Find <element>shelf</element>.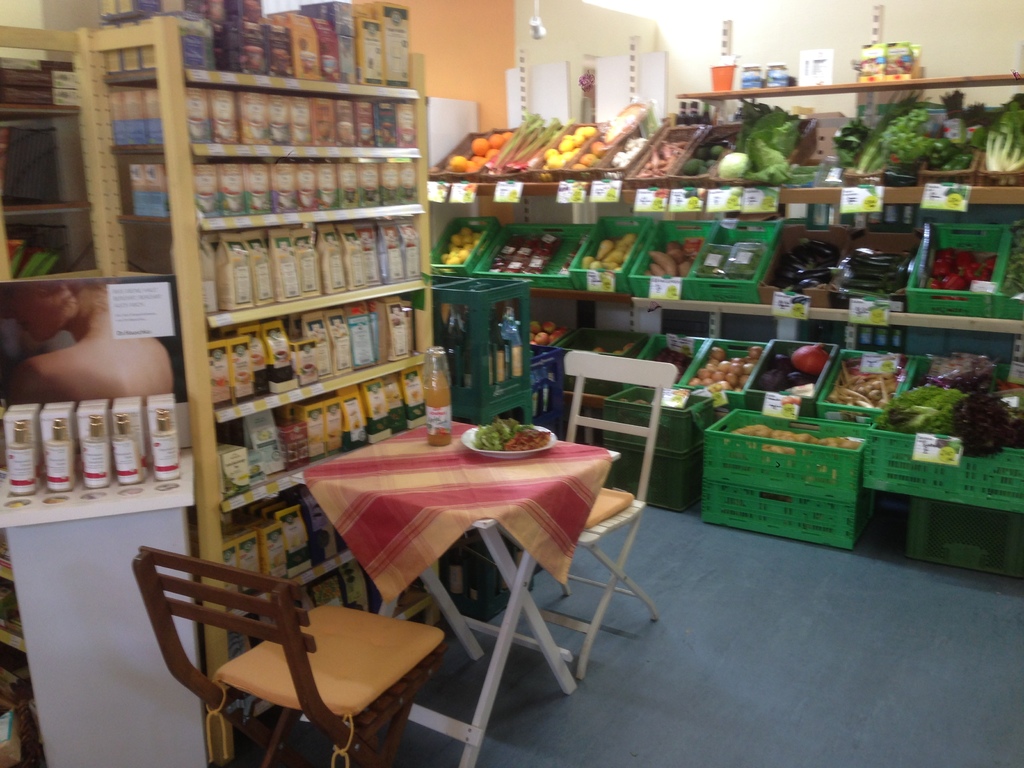
select_region(82, 19, 422, 675).
